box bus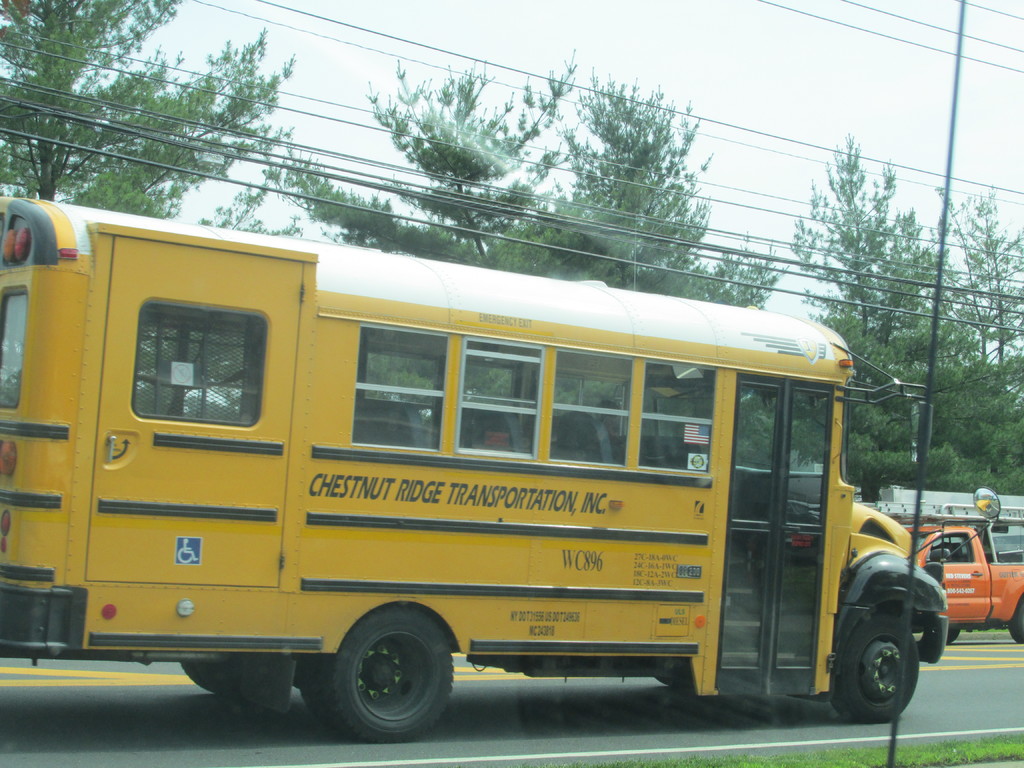
region(0, 193, 1000, 742)
